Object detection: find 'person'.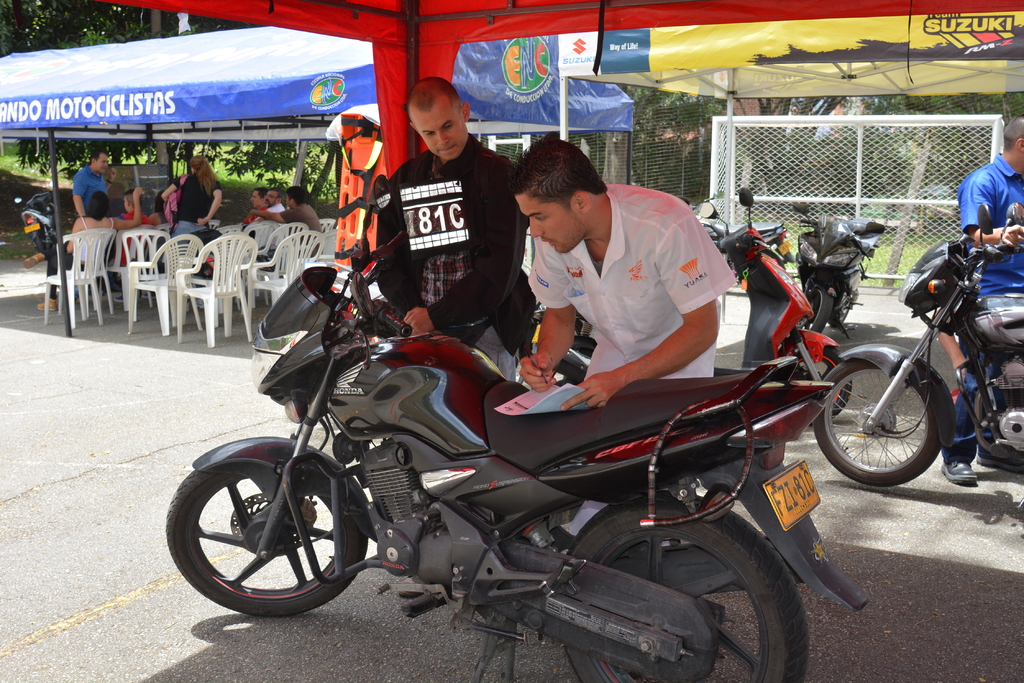
[left=940, top=115, right=1023, bottom=486].
